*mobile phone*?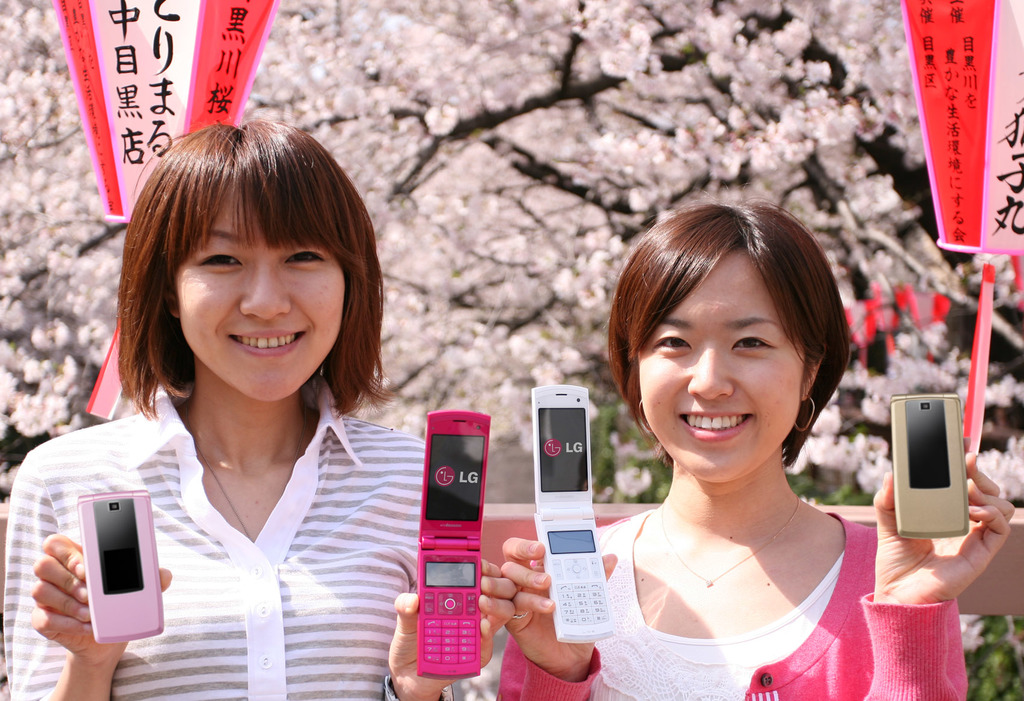
rect(72, 488, 165, 643)
